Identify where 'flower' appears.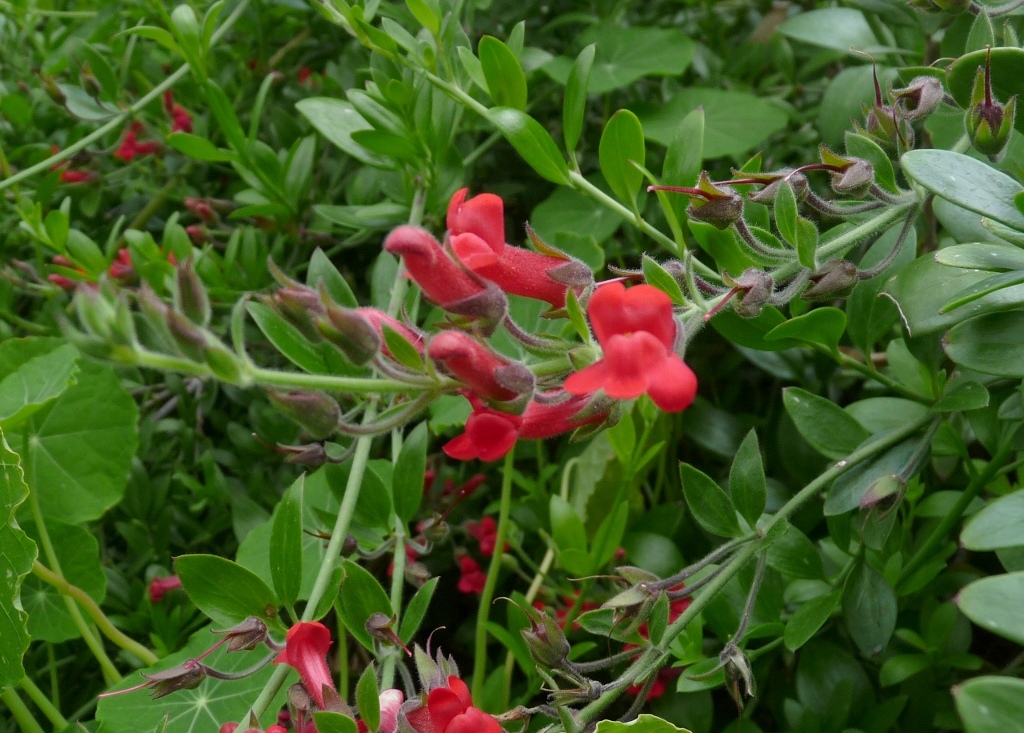
Appears at box(805, 264, 871, 302).
